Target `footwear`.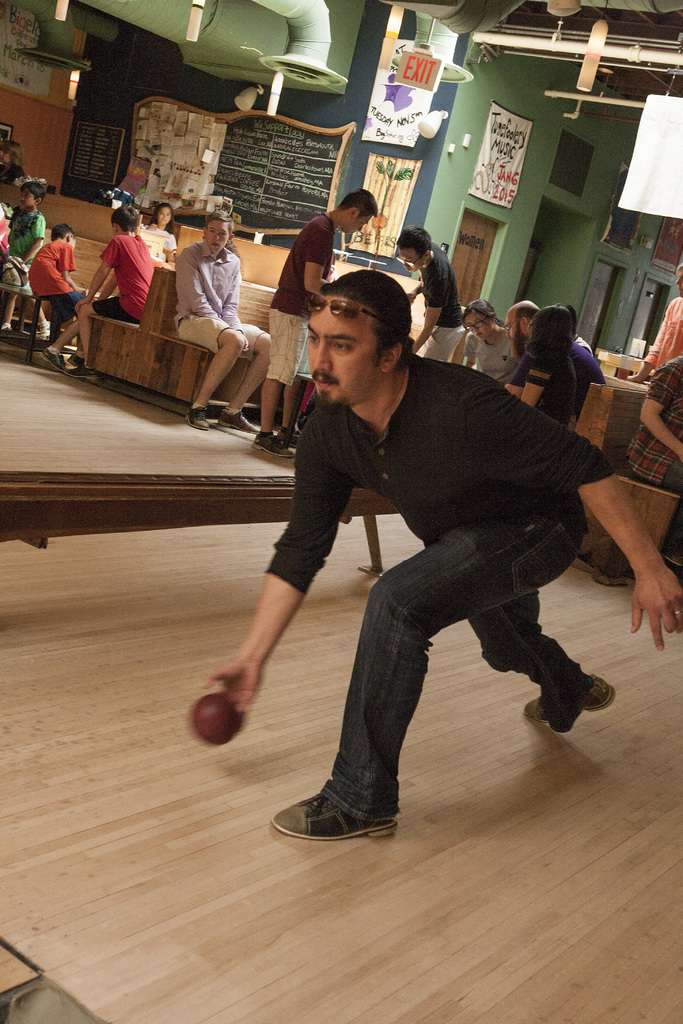
Target region: region(36, 321, 50, 340).
